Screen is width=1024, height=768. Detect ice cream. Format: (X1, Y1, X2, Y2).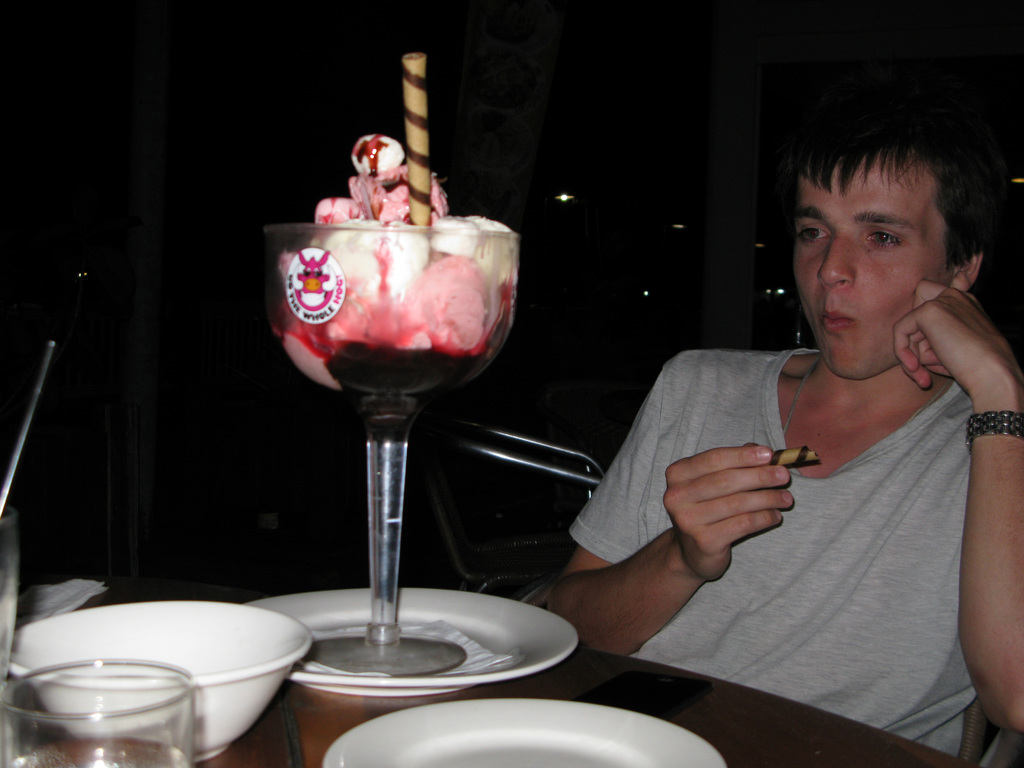
(244, 120, 538, 657).
